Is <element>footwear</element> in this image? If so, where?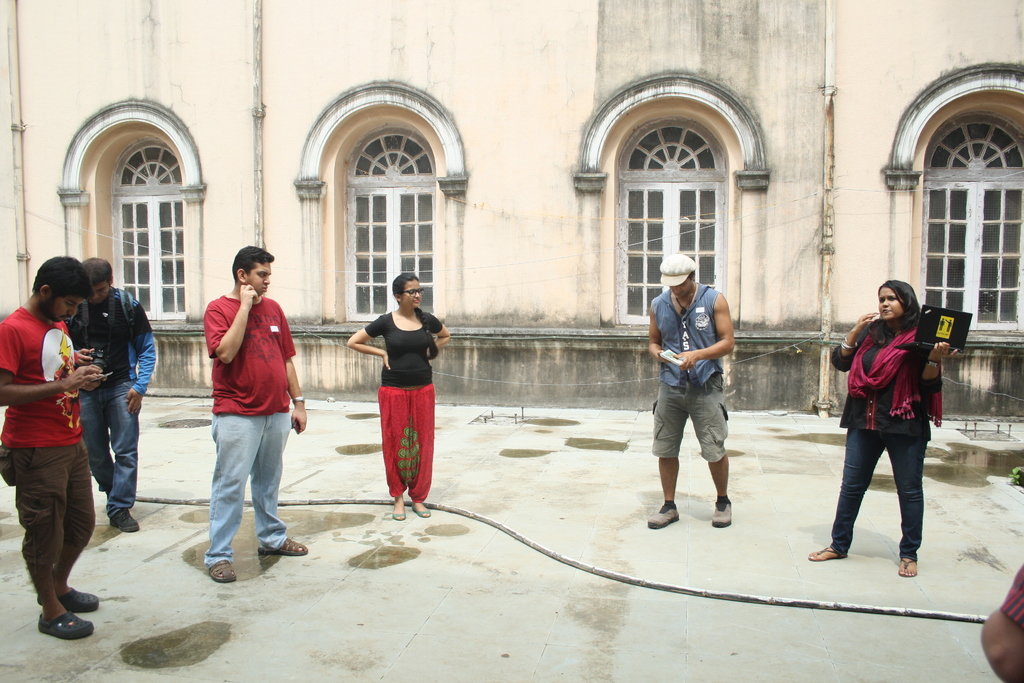
Yes, at left=806, top=546, right=840, bottom=559.
